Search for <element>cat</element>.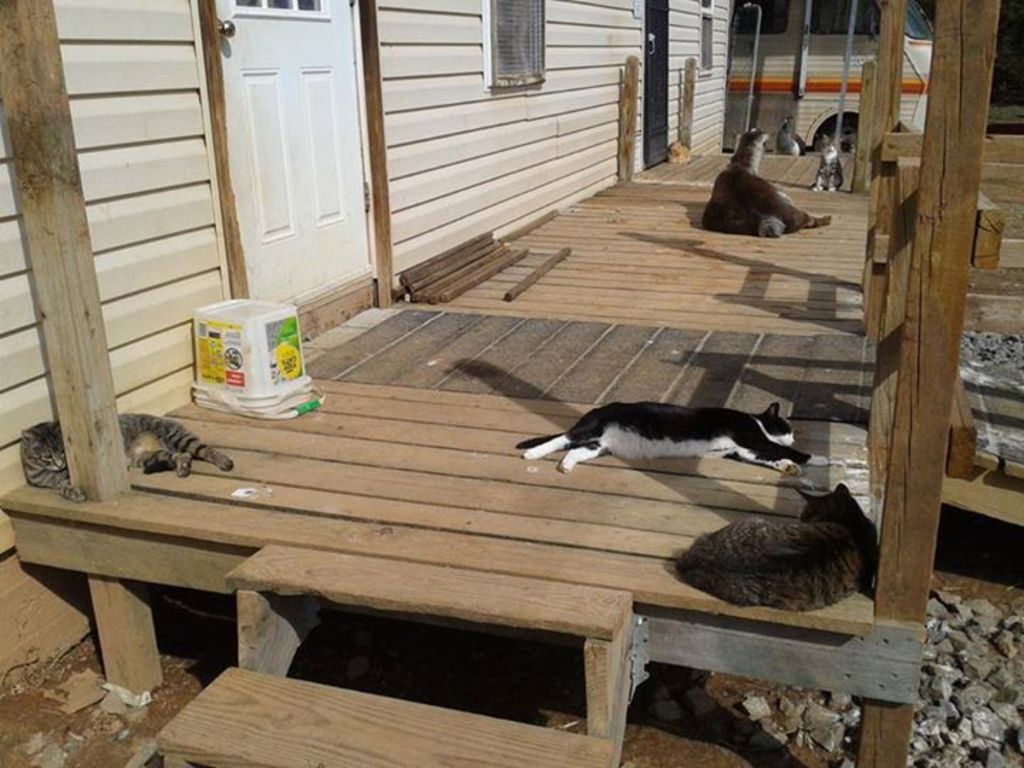
Found at select_region(772, 102, 811, 155).
